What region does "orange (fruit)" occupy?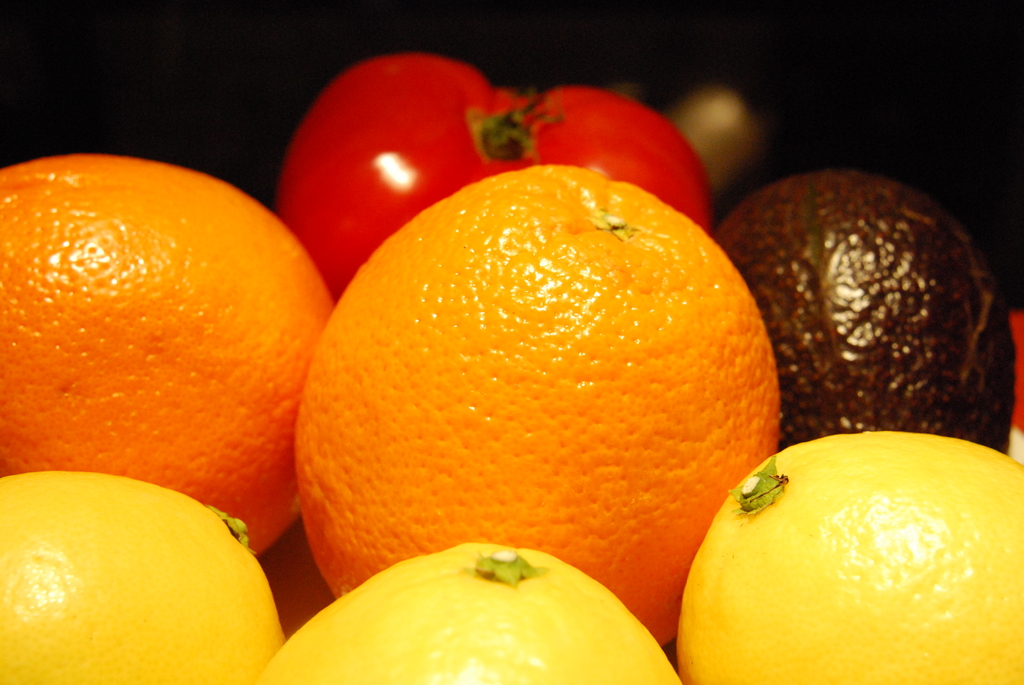
1, 152, 327, 549.
